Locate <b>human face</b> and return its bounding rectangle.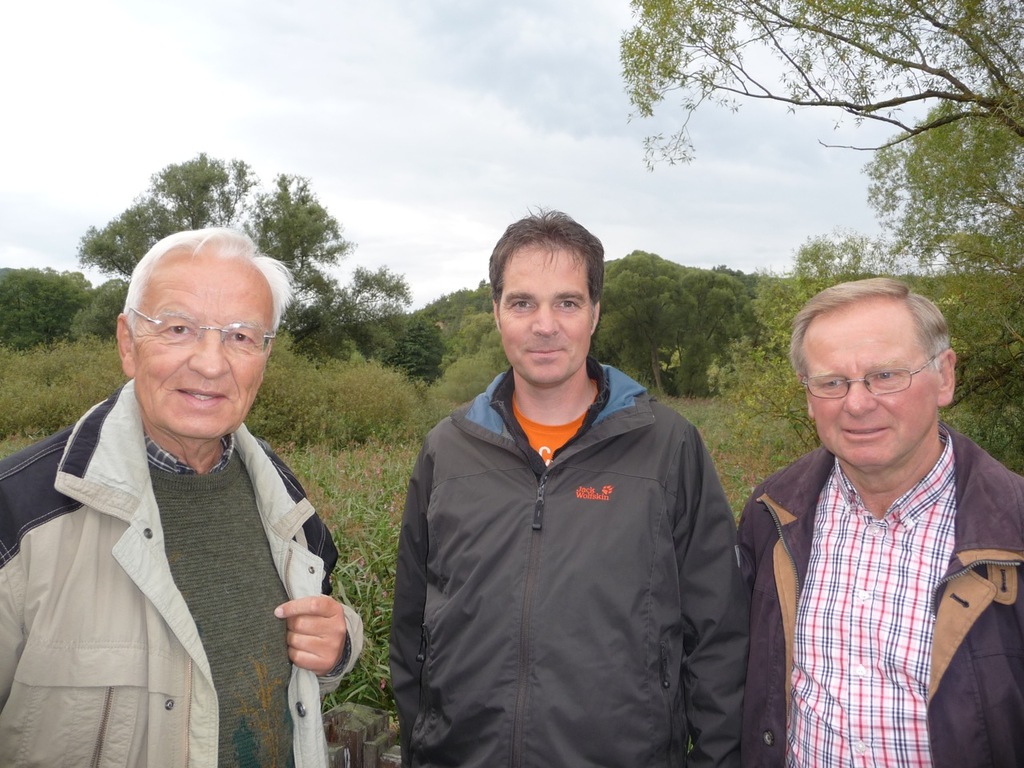
(798, 302, 940, 470).
